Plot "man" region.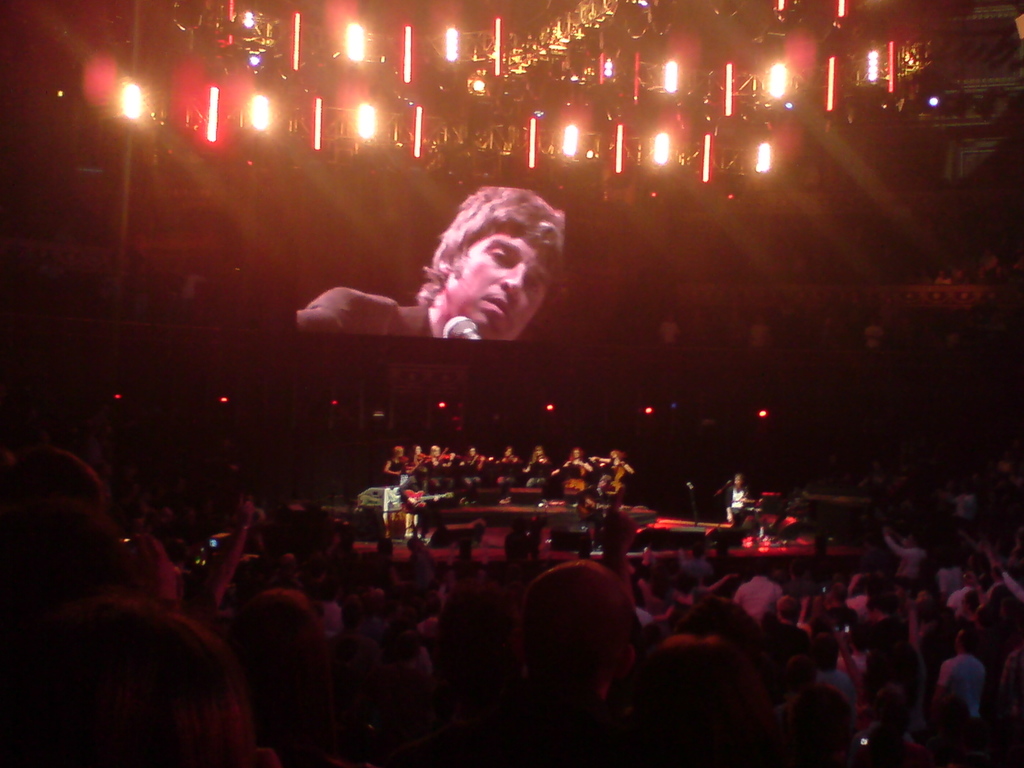
Plotted at (726, 526, 1023, 767).
